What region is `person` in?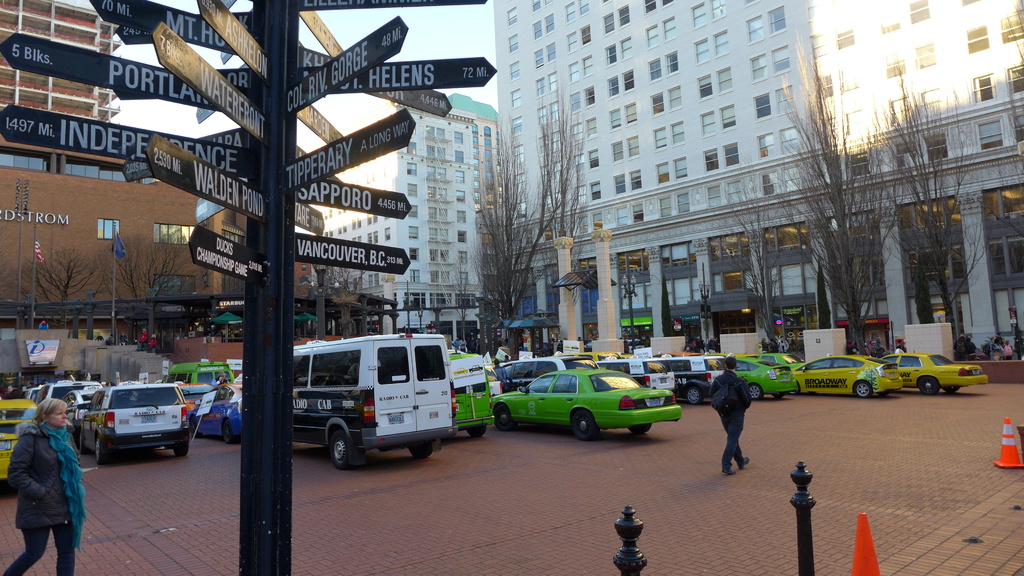
bbox(578, 337, 583, 341).
